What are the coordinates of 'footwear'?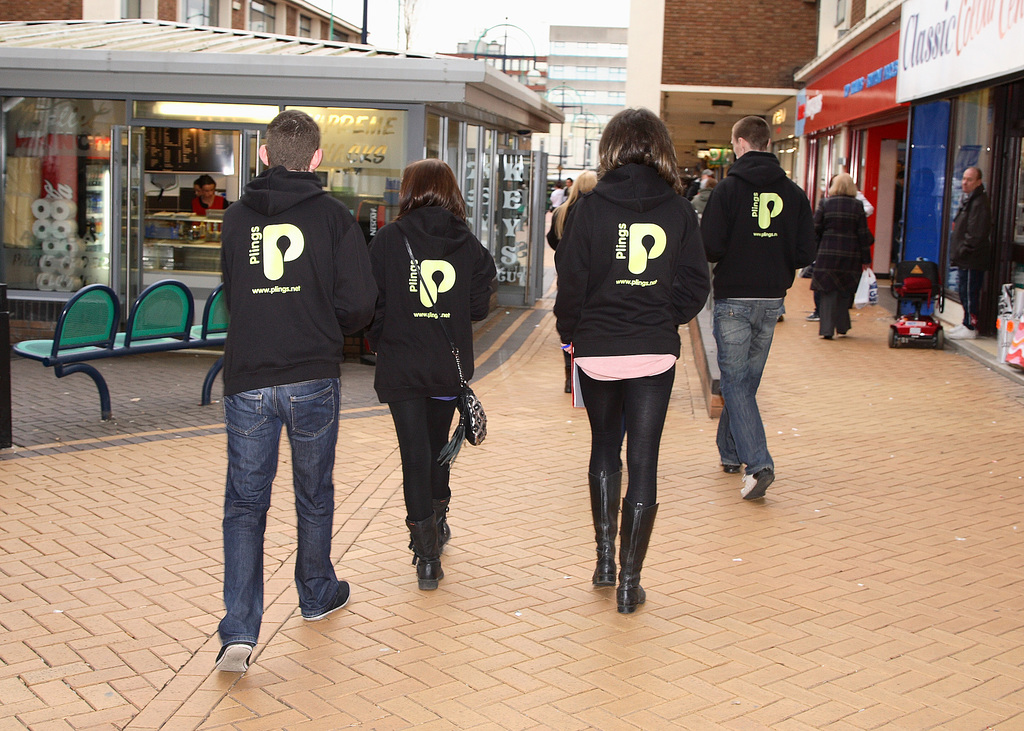
rect(737, 460, 774, 503).
